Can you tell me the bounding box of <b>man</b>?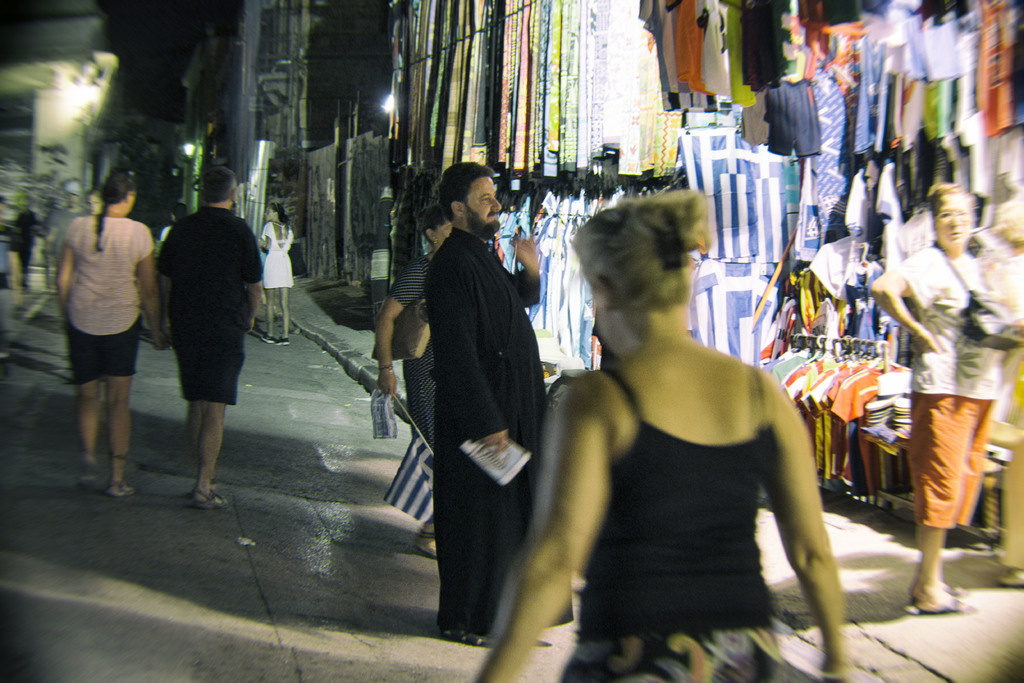
Rect(382, 150, 556, 640).
